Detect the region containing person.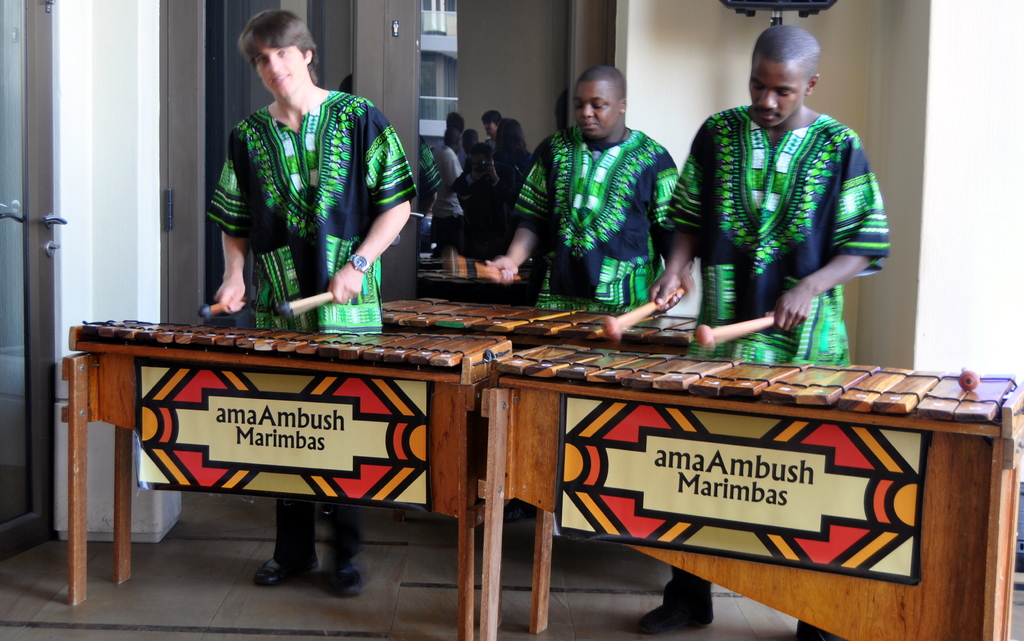
{"left": 636, "top": 20, "right": 900, "bottom": 640}.
